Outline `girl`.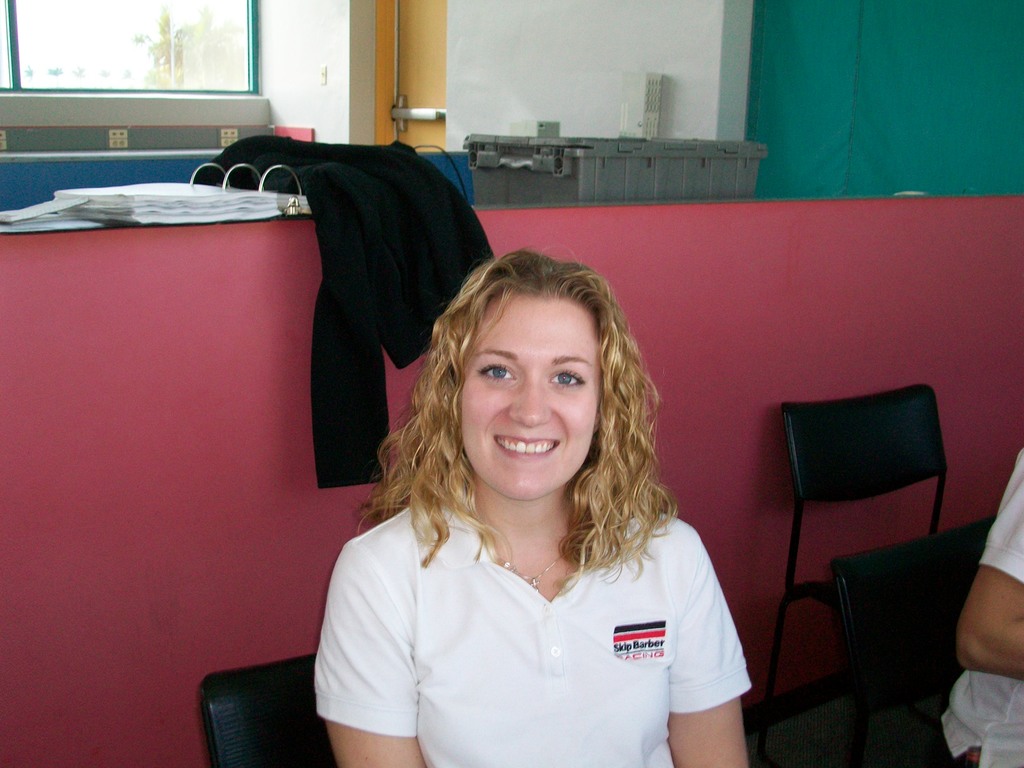
Outline: locate(314, 248, 753, 767).
